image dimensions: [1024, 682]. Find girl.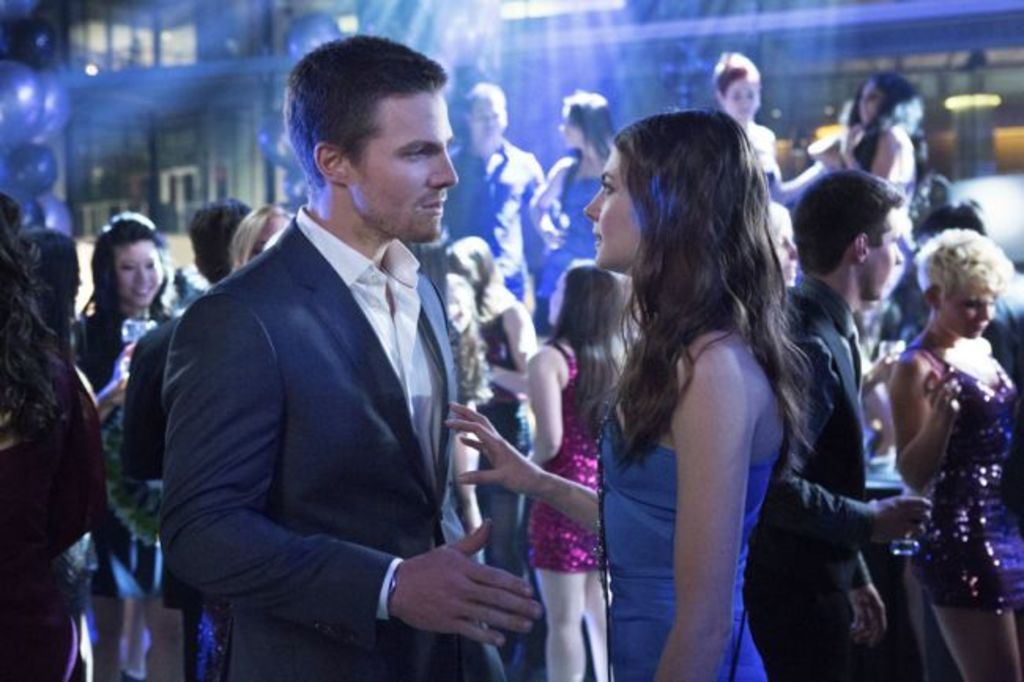
[x1=892, y1=227, x2=1022, y2=680].
